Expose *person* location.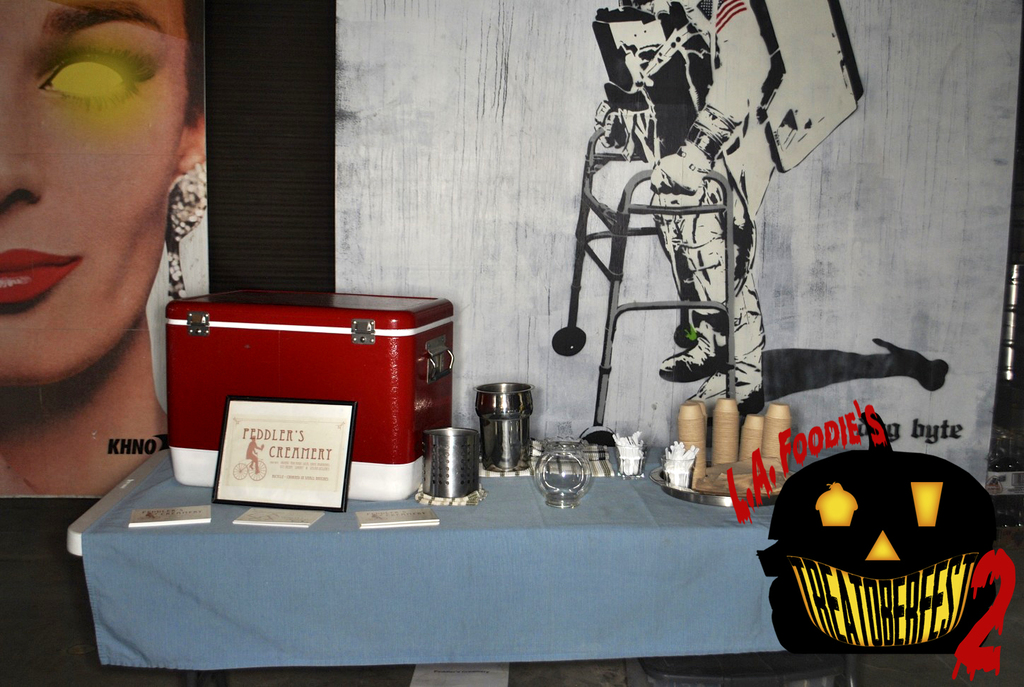
Exposed at {"left": 586, "top": 0, "right": 789, "bottom": 421}.
